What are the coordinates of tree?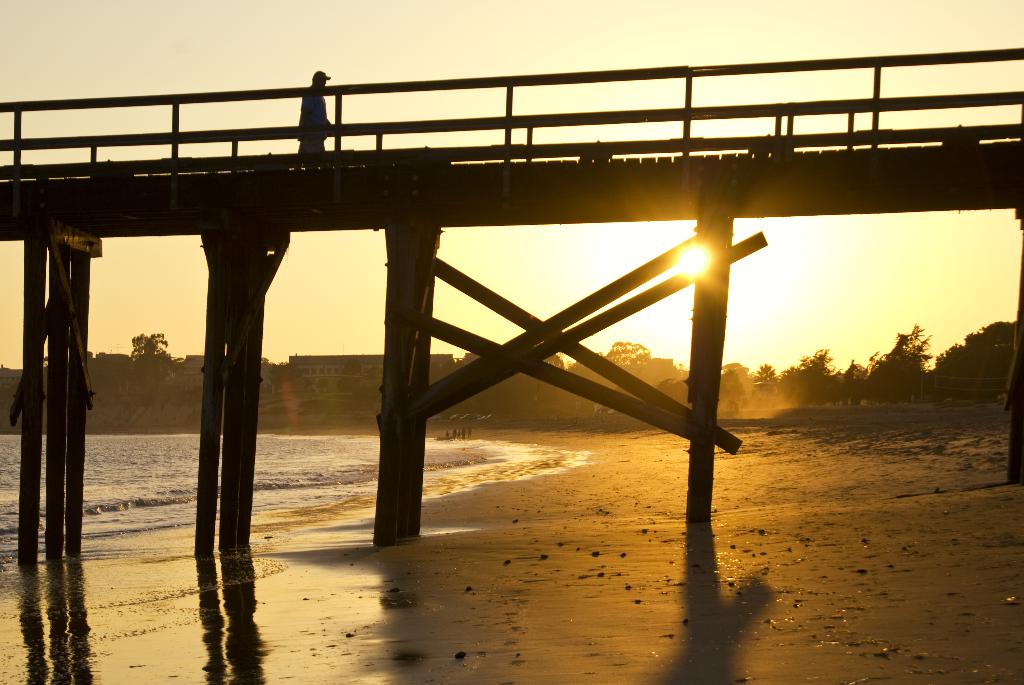
box=[776, 342, 824, 406].
